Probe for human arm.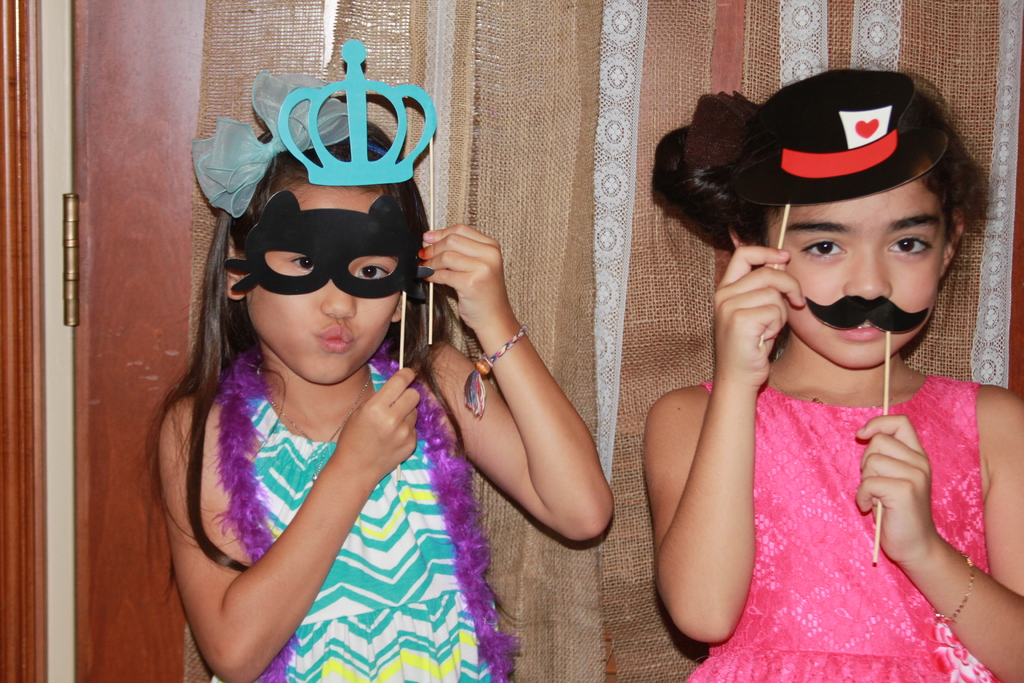
Probe result: 859/381/1023/672.
